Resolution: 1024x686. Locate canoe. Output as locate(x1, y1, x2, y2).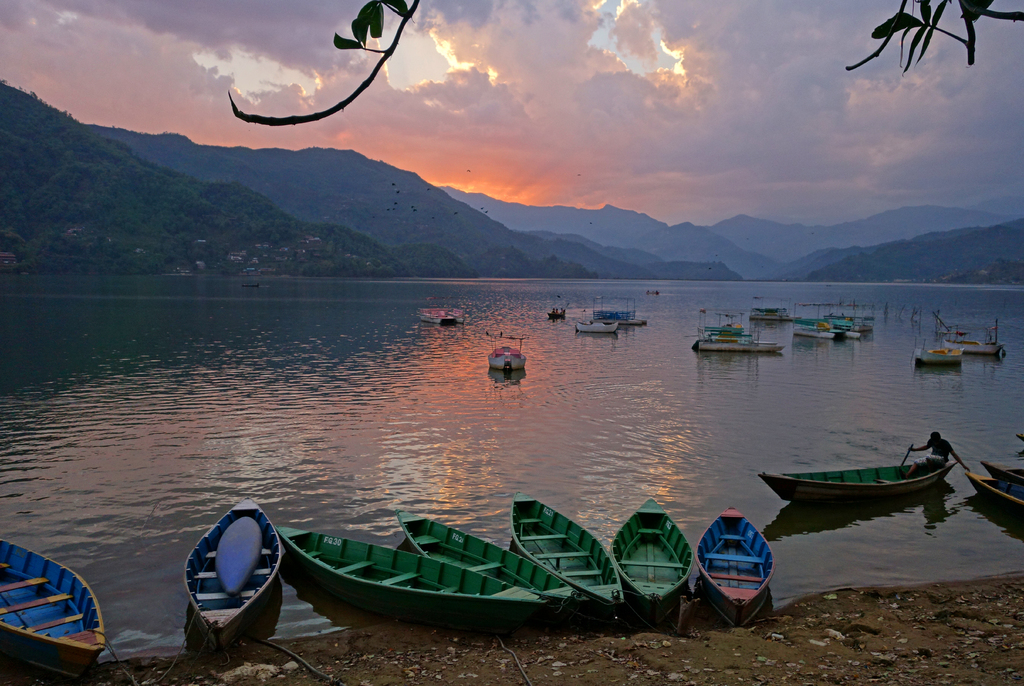
locate(746, 441, 961, 525).
